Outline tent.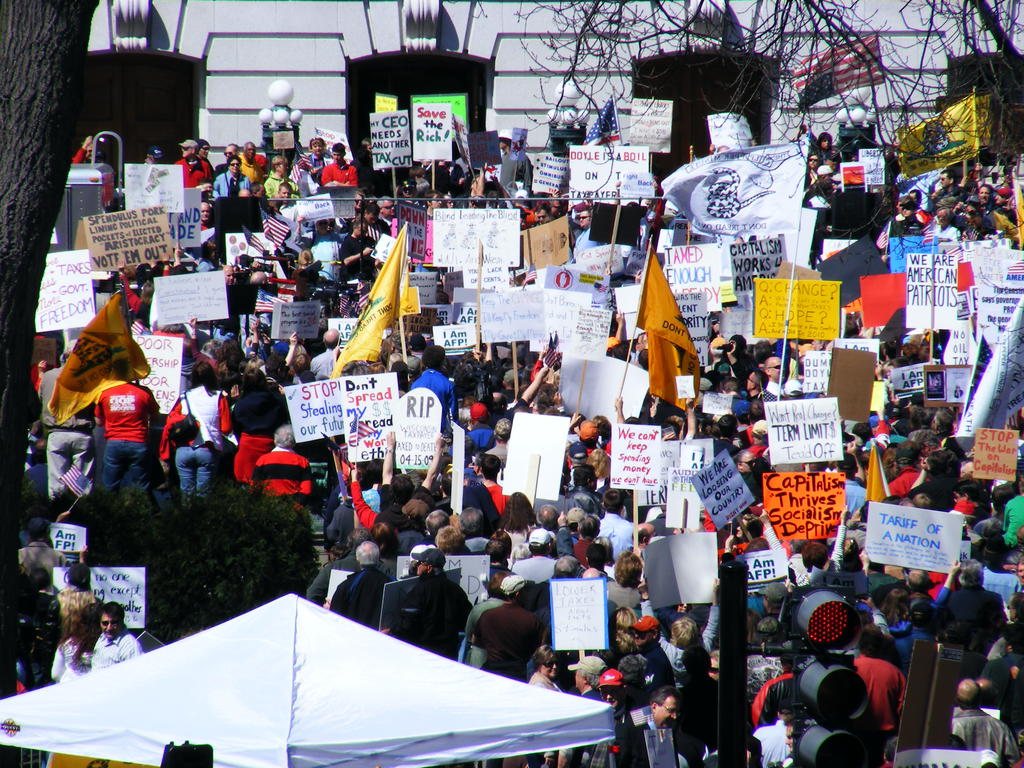
Outline: detection(98, 596, 582, 767).
